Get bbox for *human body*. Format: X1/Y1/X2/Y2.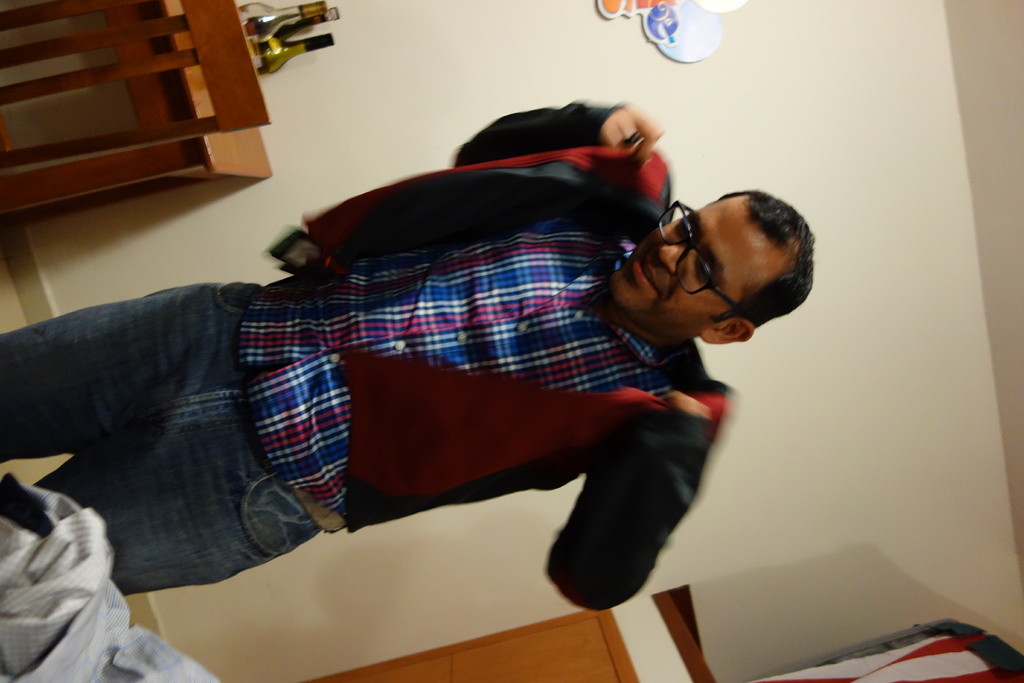
52/98/808/656.
